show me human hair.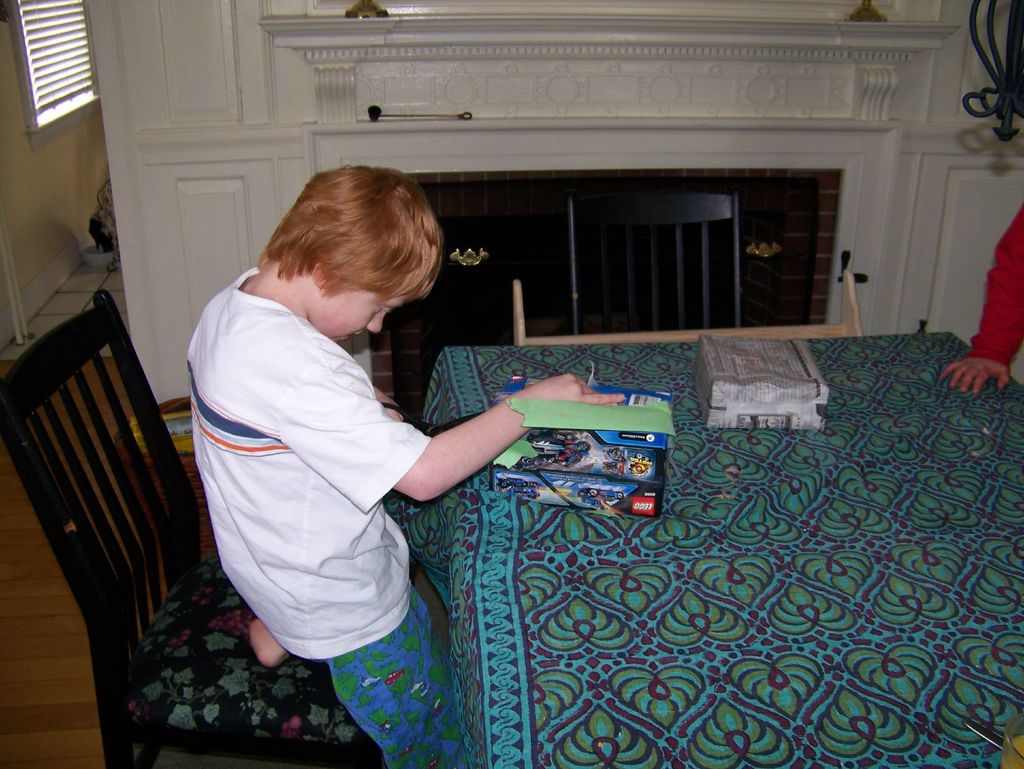
human hair is here: rect(260, 159, 443, 305).
